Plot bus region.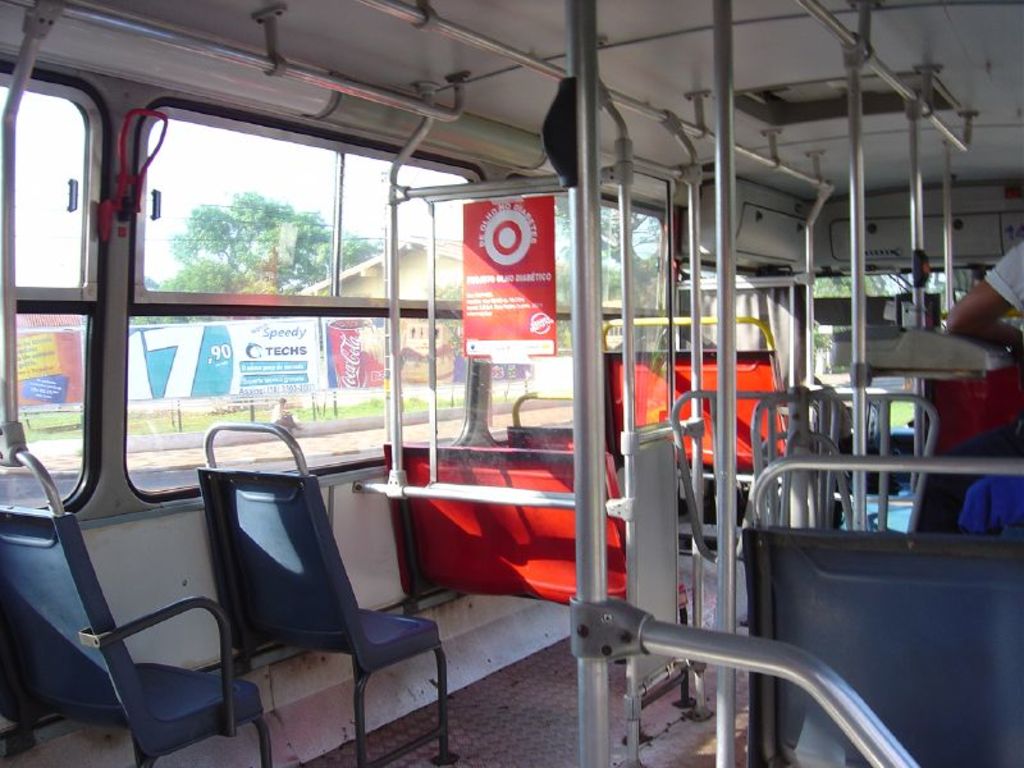
Plotted at region(0, 0, 1023, 767).
